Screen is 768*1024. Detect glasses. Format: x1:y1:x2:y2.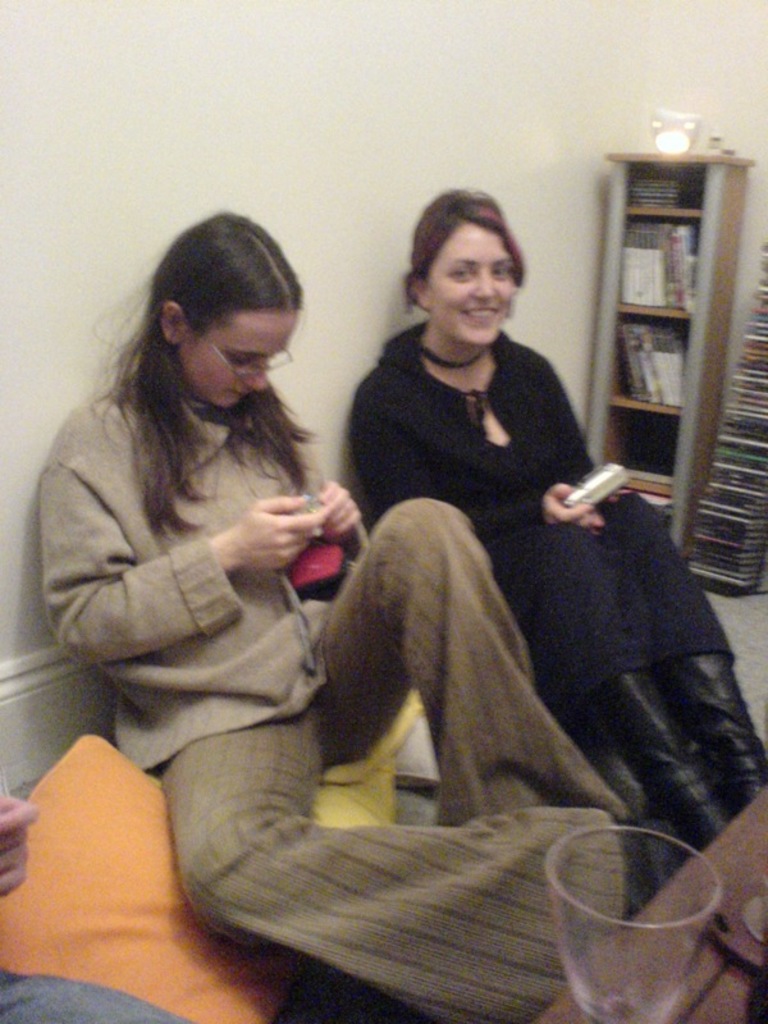
206:334:294:379.
